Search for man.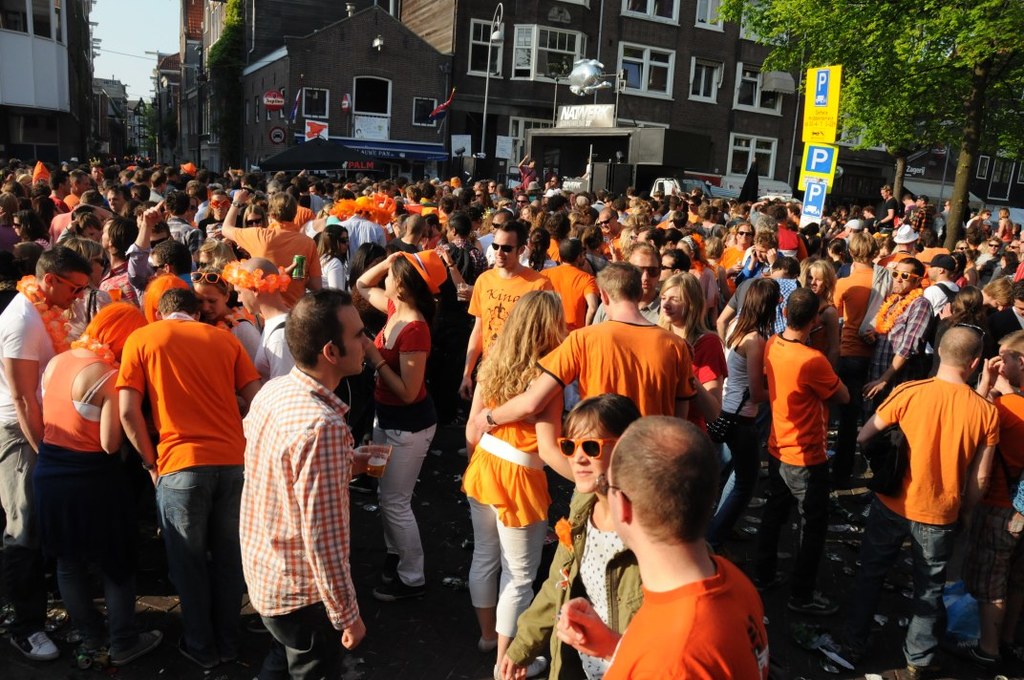
Found at [769,289,853,574].
